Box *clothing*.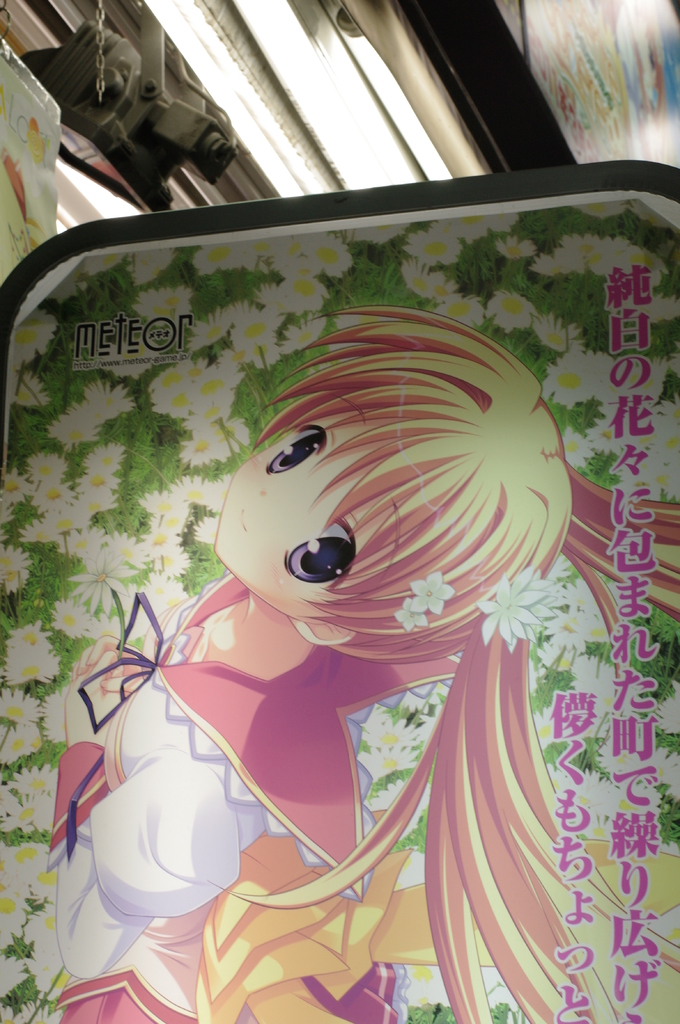
<bbox>59, 573, 414, 1023</bbox>.
